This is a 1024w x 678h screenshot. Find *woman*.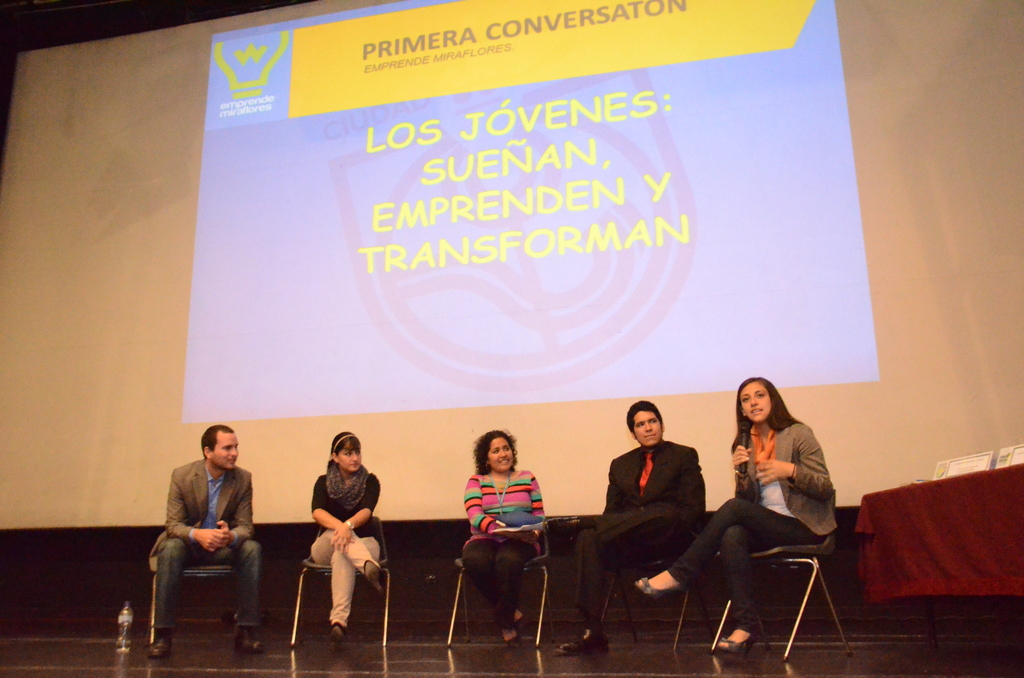
Bounding box: rect(463, 431, 546, 650).
